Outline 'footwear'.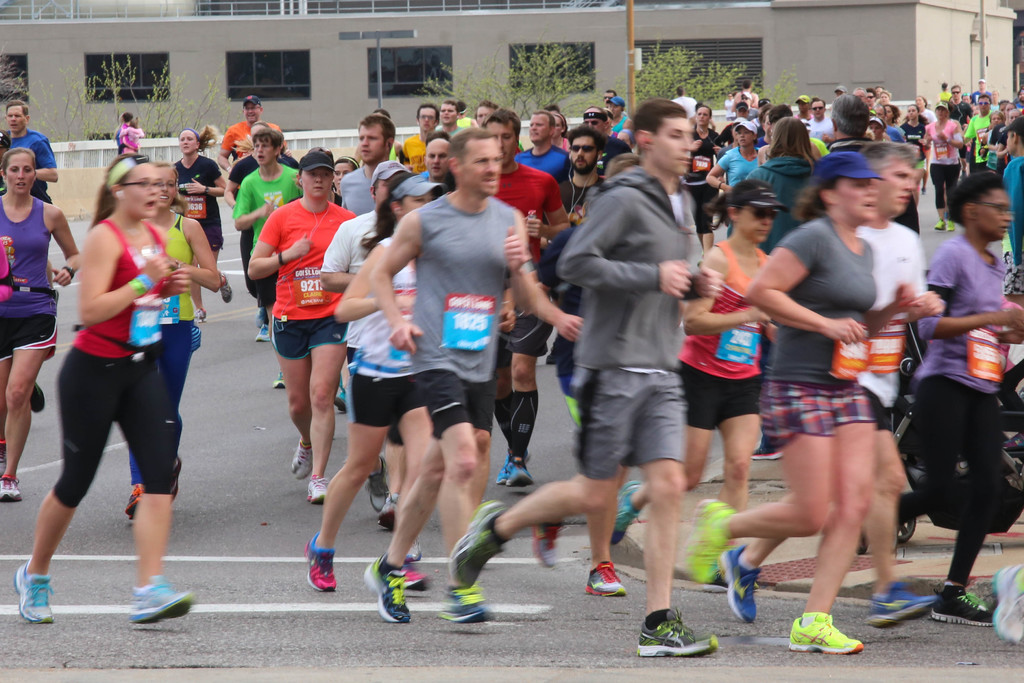
Outline: 307/474/329/499.
